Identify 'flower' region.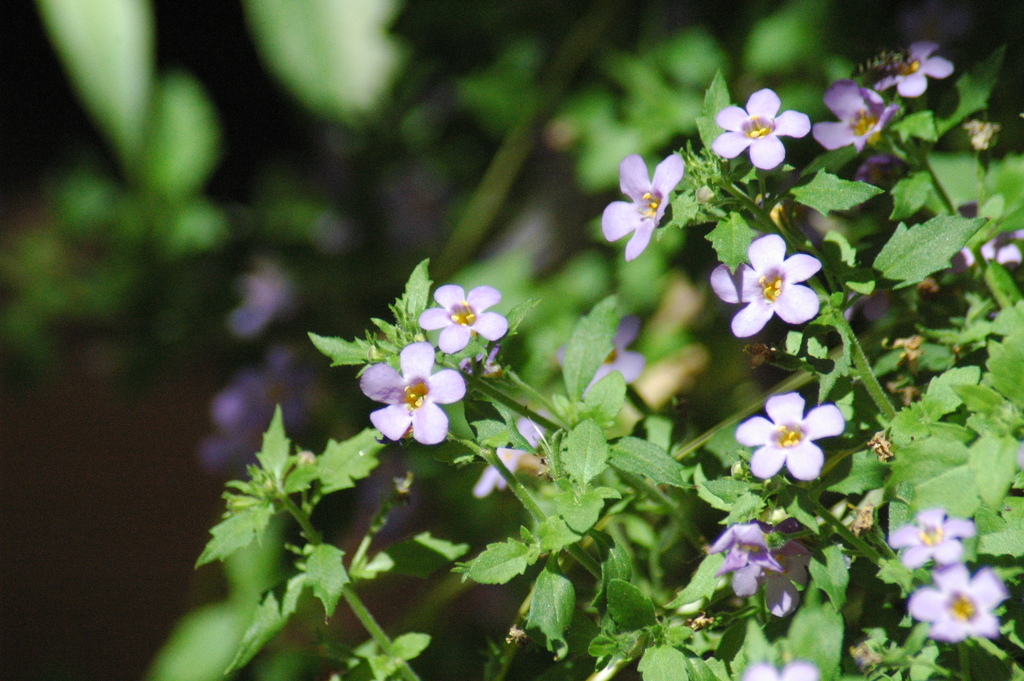
Region: <box>735,391,844,482</box>.
